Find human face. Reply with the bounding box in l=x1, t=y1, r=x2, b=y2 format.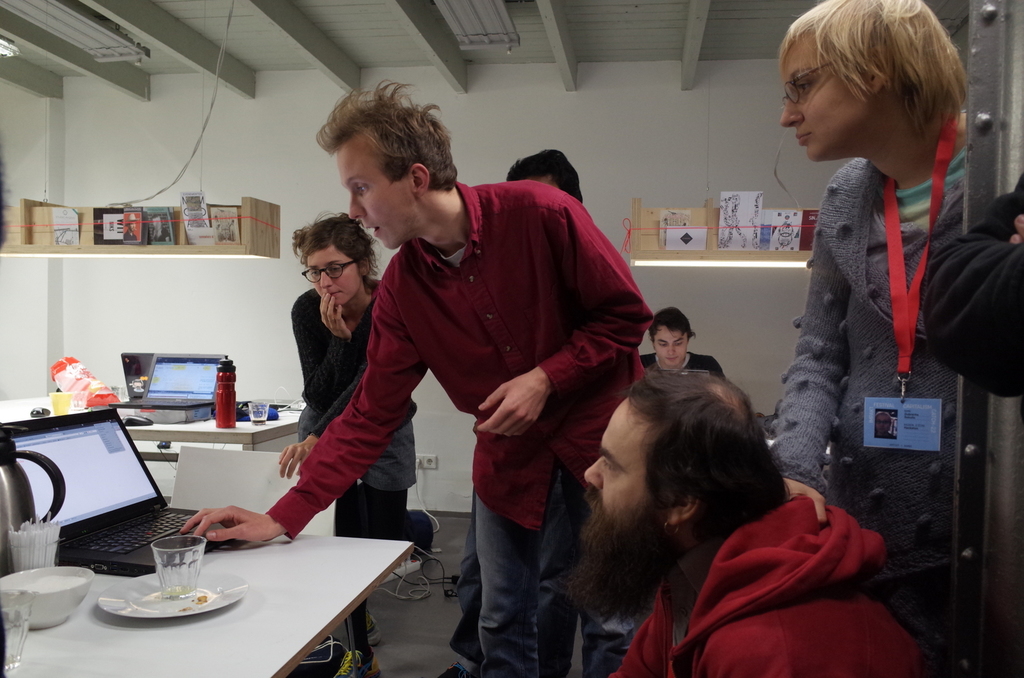
l=776, t=28, r=865, b=163.
